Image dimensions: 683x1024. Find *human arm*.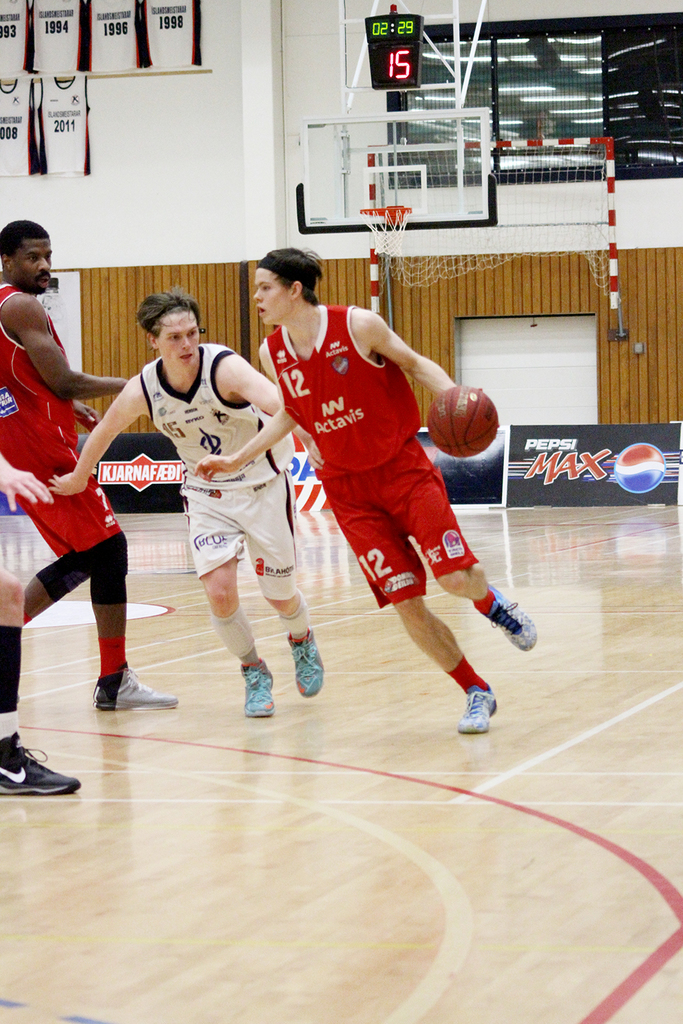
[350, 302, 486, 429].
